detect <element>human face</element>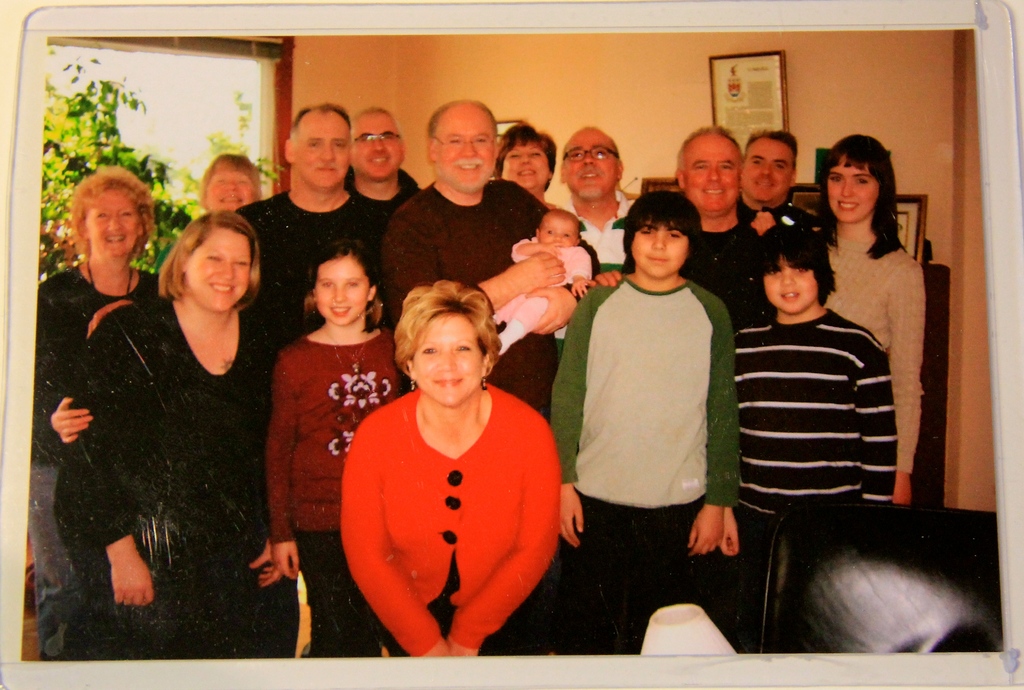
{"left": 84, "top": 194, "right": 142, "bottom": 256}
